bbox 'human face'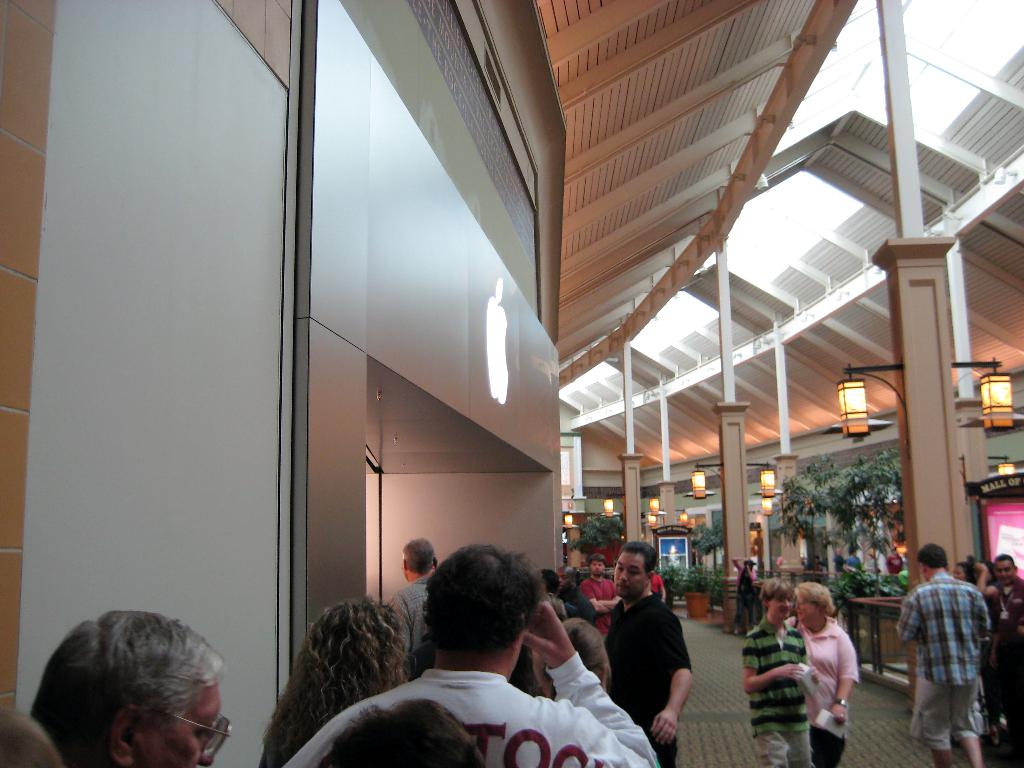
box(791, 593, 815, 625)
